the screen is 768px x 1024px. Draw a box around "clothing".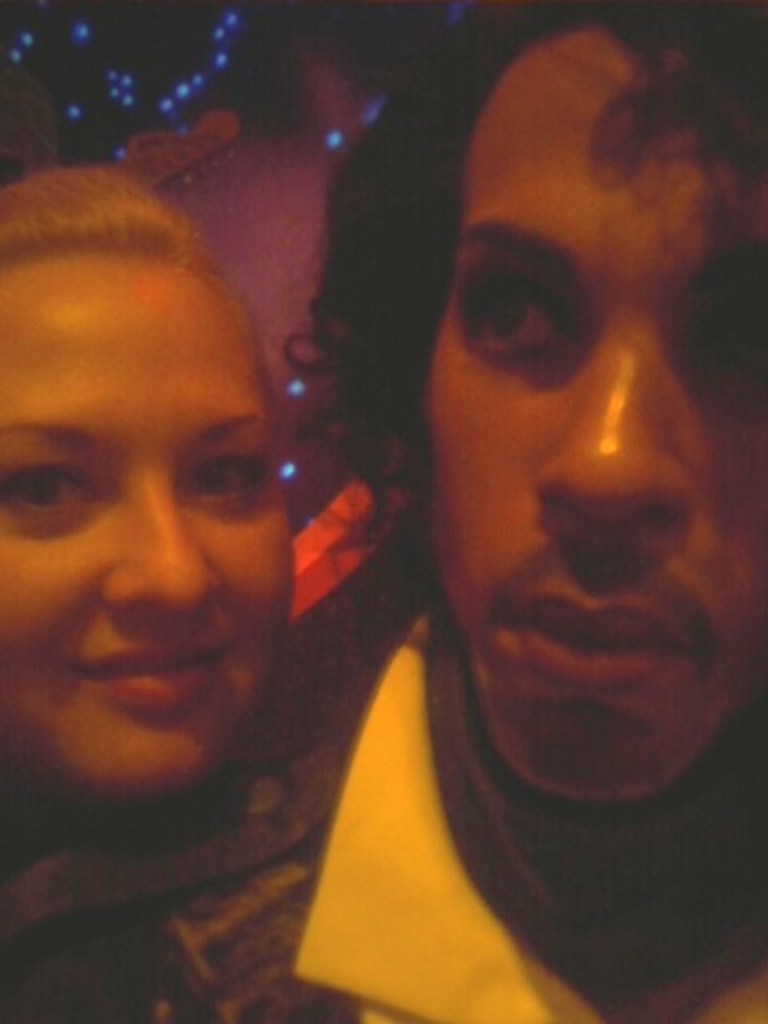
237,546,767,1023.
